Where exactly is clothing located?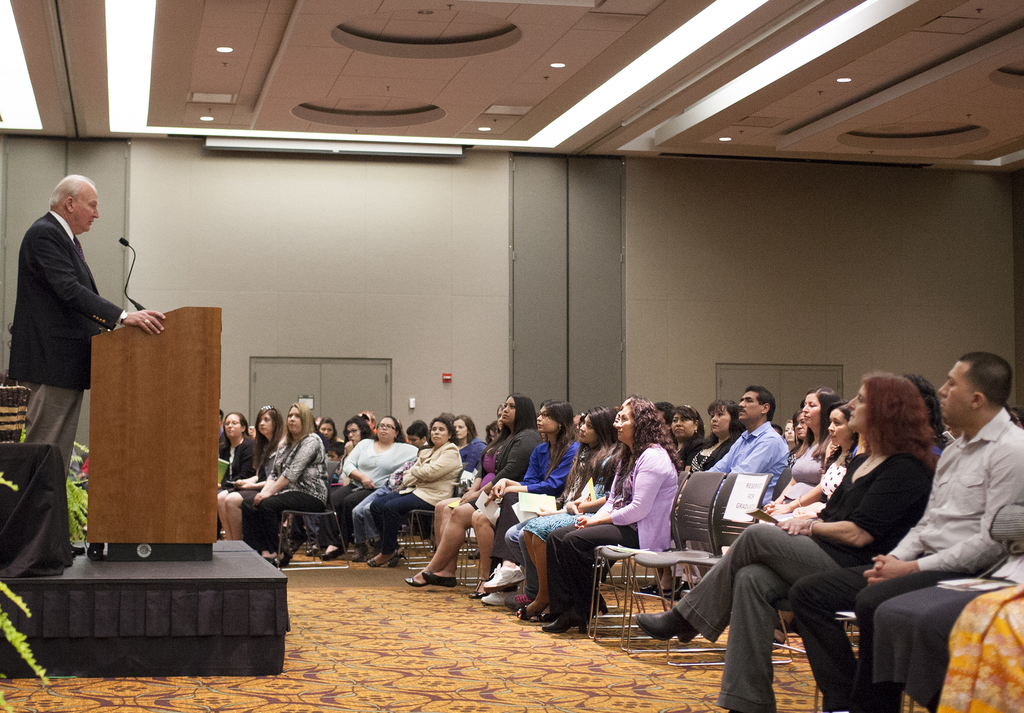
Its bounding box is Rect(877, 481, 1023, 707).
